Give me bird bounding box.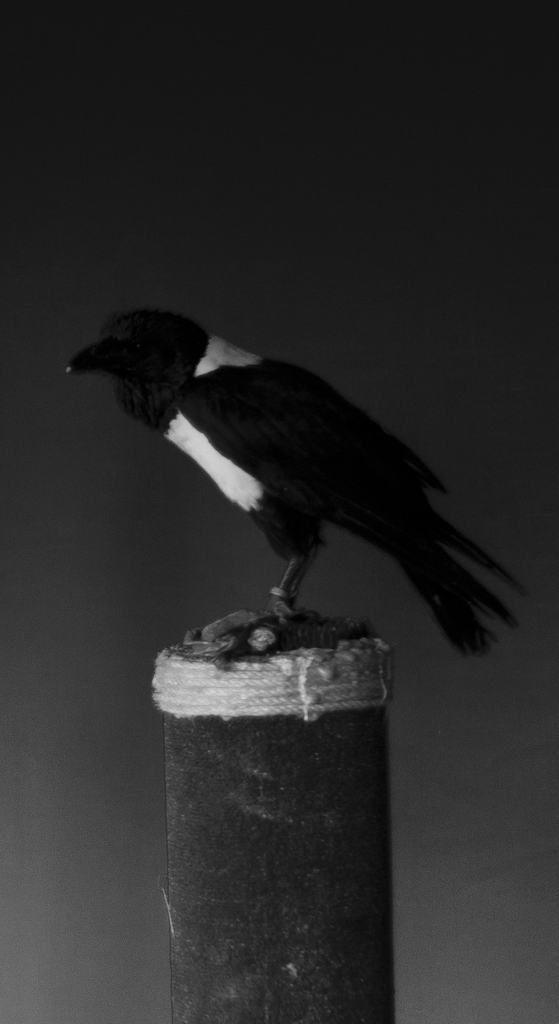
[65,305,512,653].
